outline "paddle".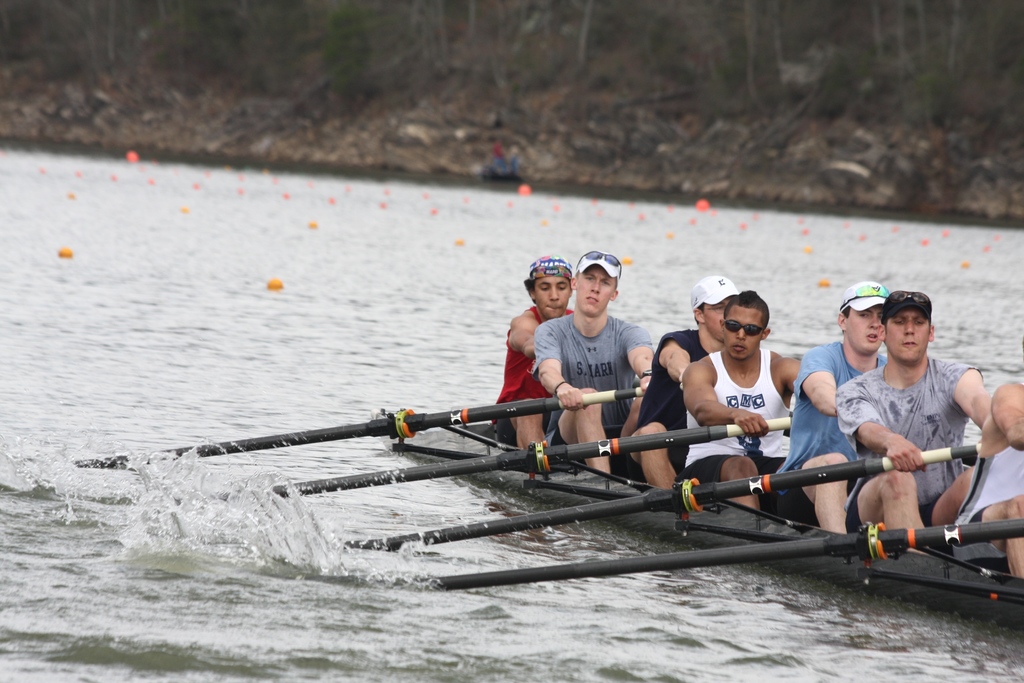
Outline: [left=345, top=443, right=980, bottom=551].
